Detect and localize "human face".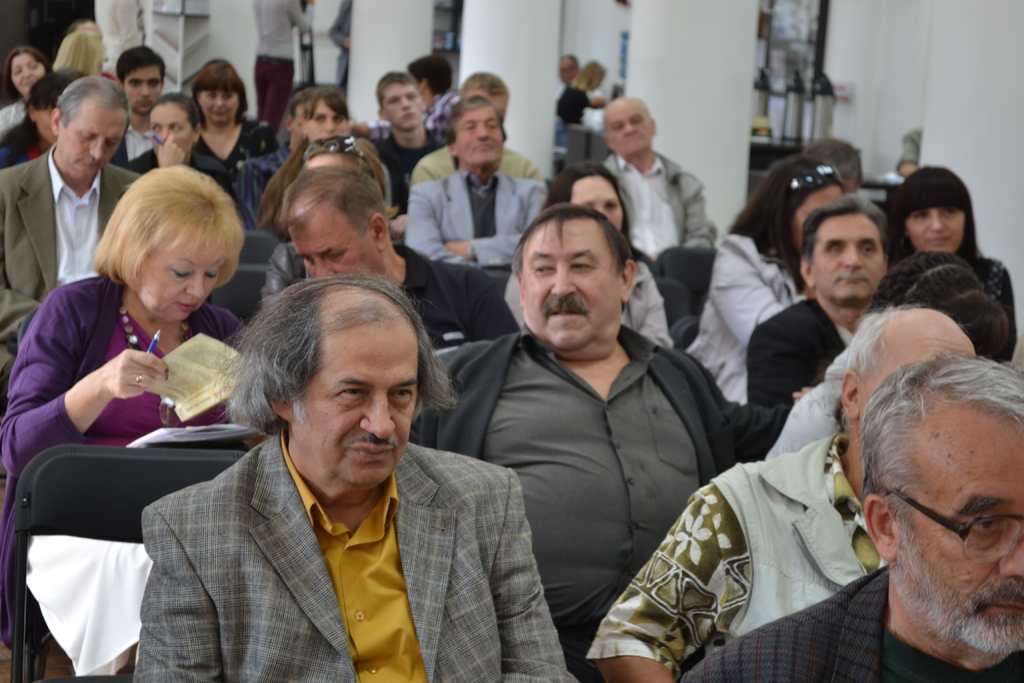
Localized at bbox=(124, 64, 165, 110).
